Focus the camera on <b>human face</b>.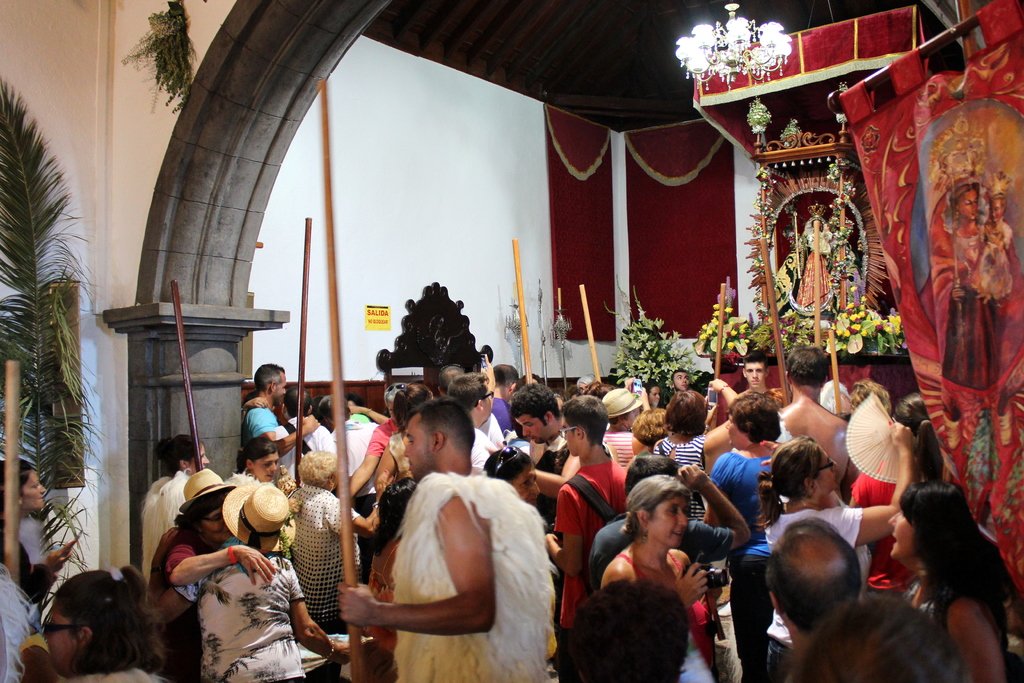
Focus region: {"x1": 989, "y1": 199, "x2": 1004, "y2": 224}.
